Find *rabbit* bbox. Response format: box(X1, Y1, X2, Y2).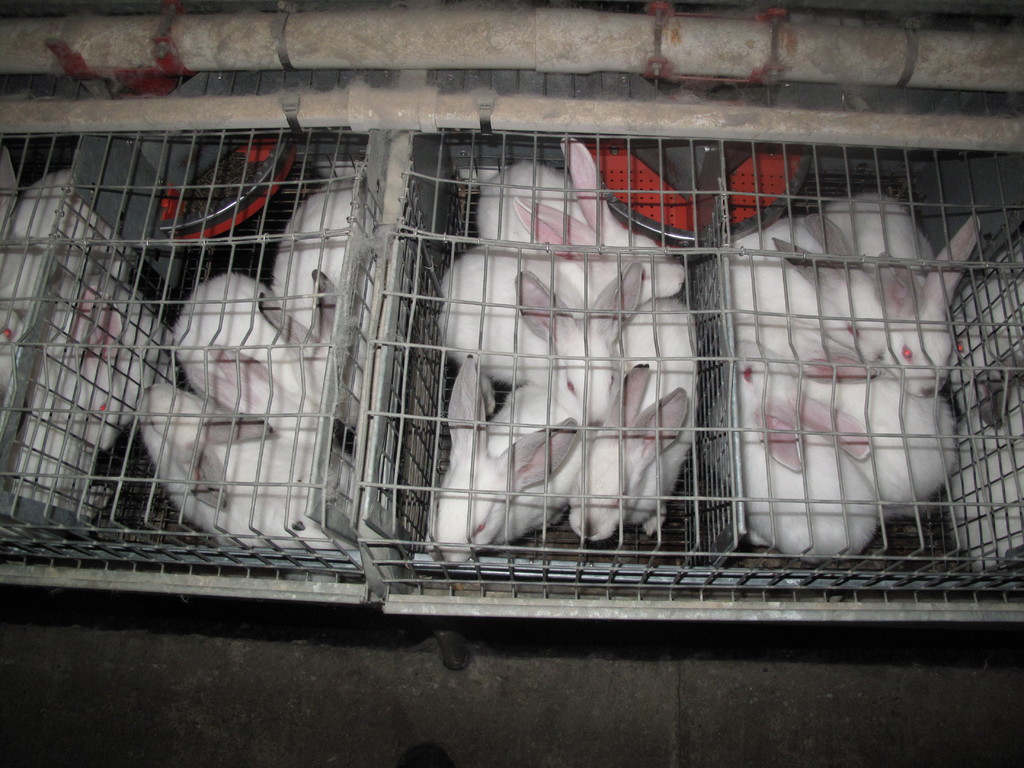
box(564, 300, 702, 544).
